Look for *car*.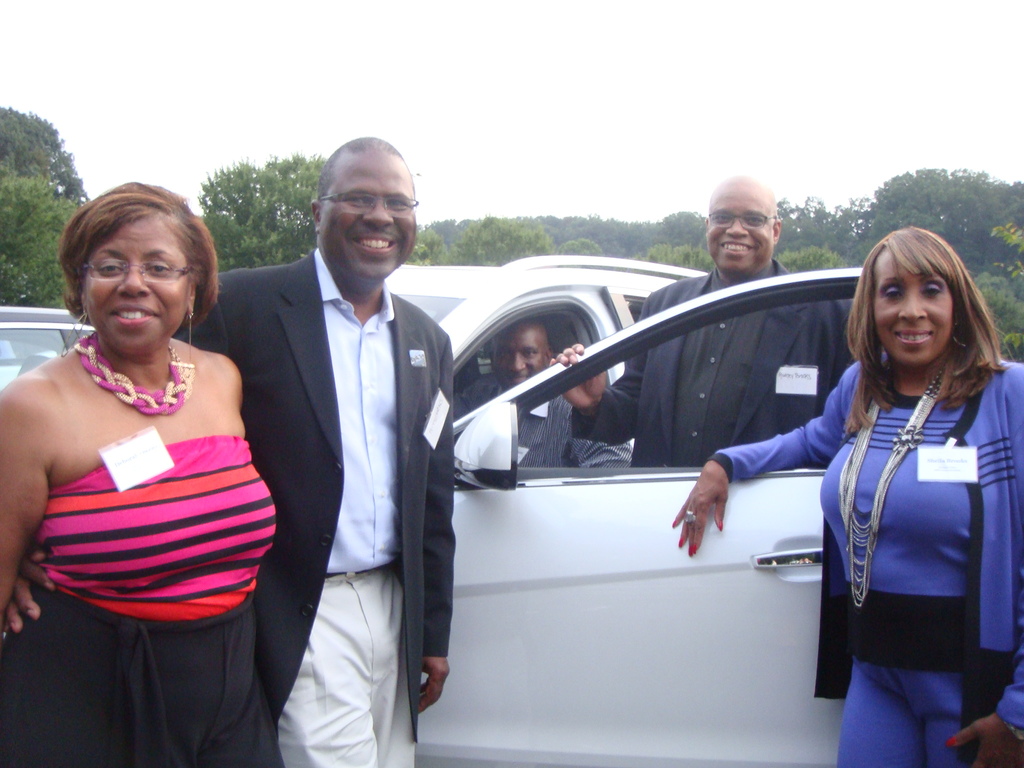
Found: BBox(381, 246, 868, 767).
